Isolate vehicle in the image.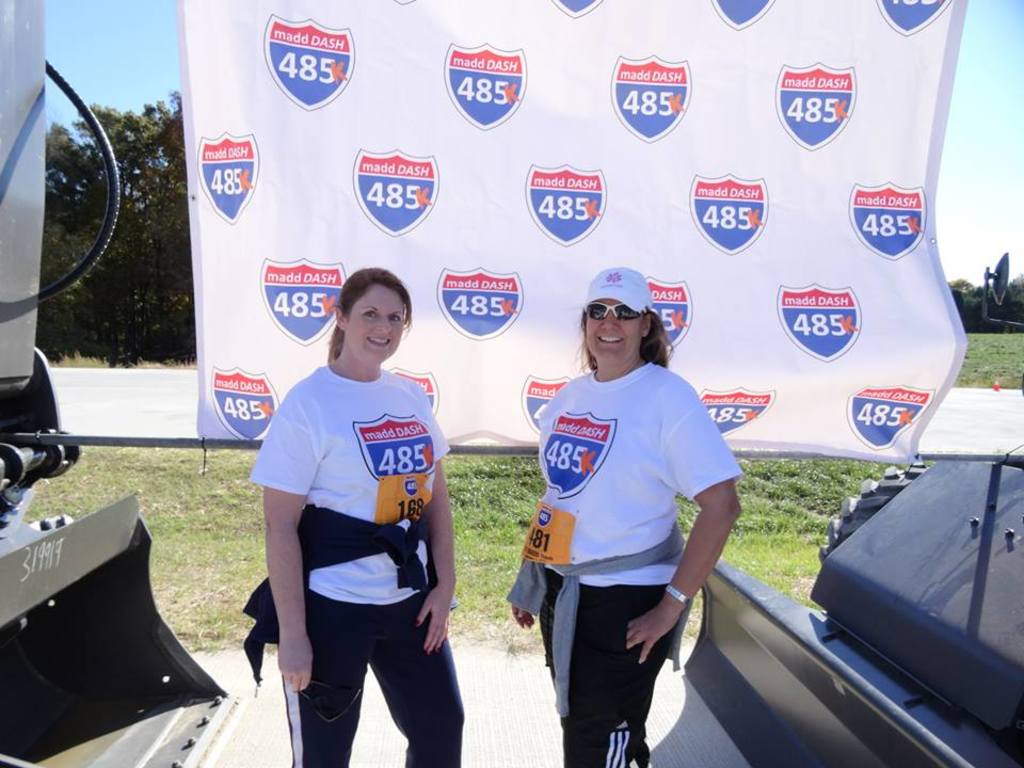
Isolated region: [0, 0, 233, 767].
